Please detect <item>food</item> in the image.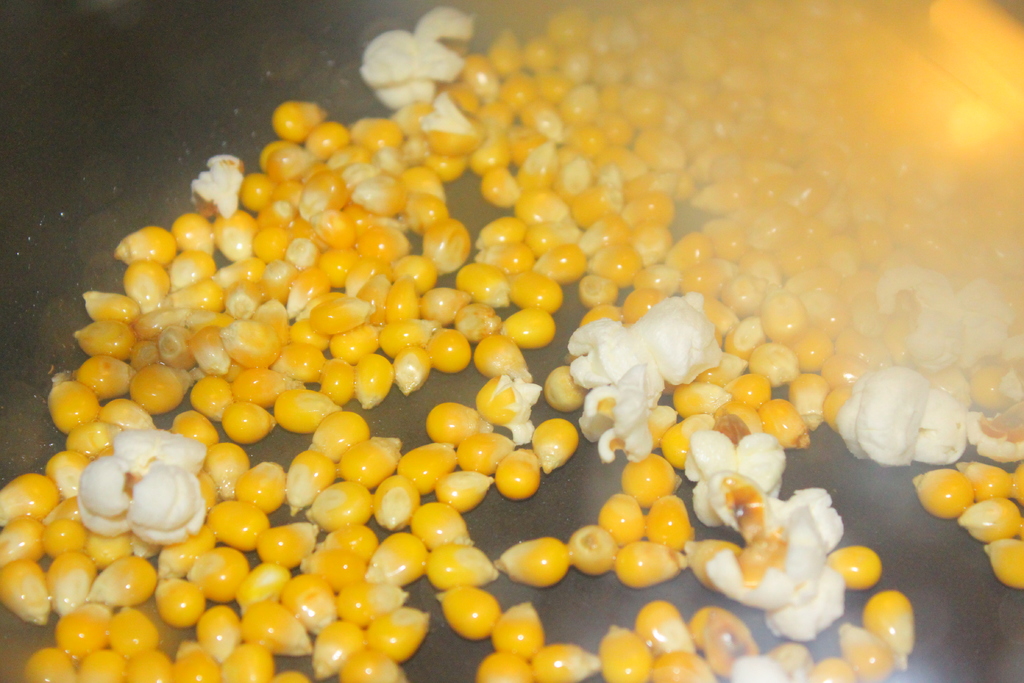
<region>74, 646, 124, 682</region>.
